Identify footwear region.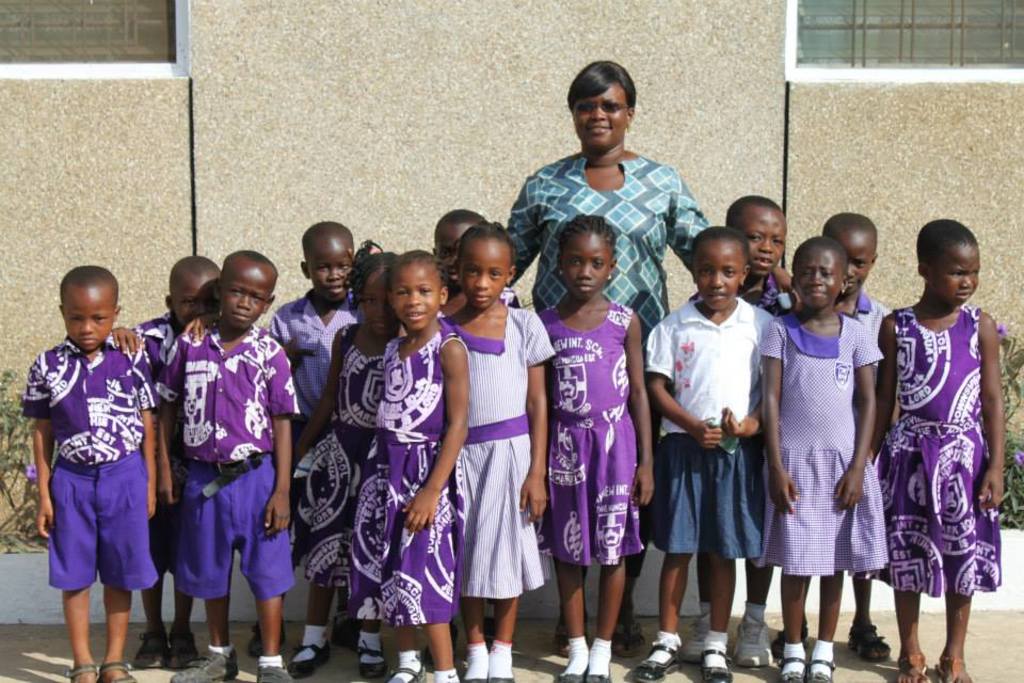
Region: rect(700, 648, 732, 682).
